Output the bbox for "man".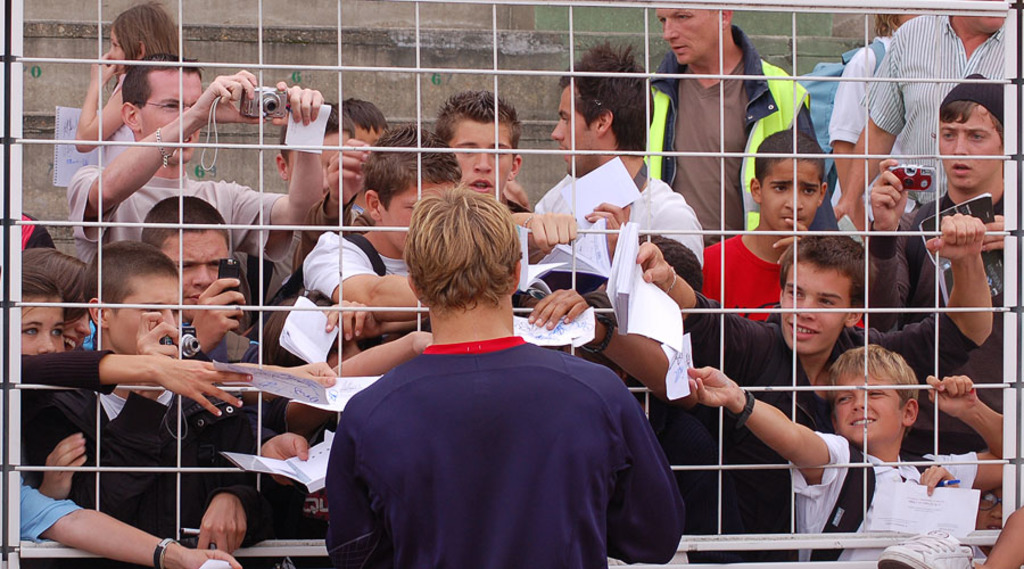
box=[633, 0, 831, 233].
